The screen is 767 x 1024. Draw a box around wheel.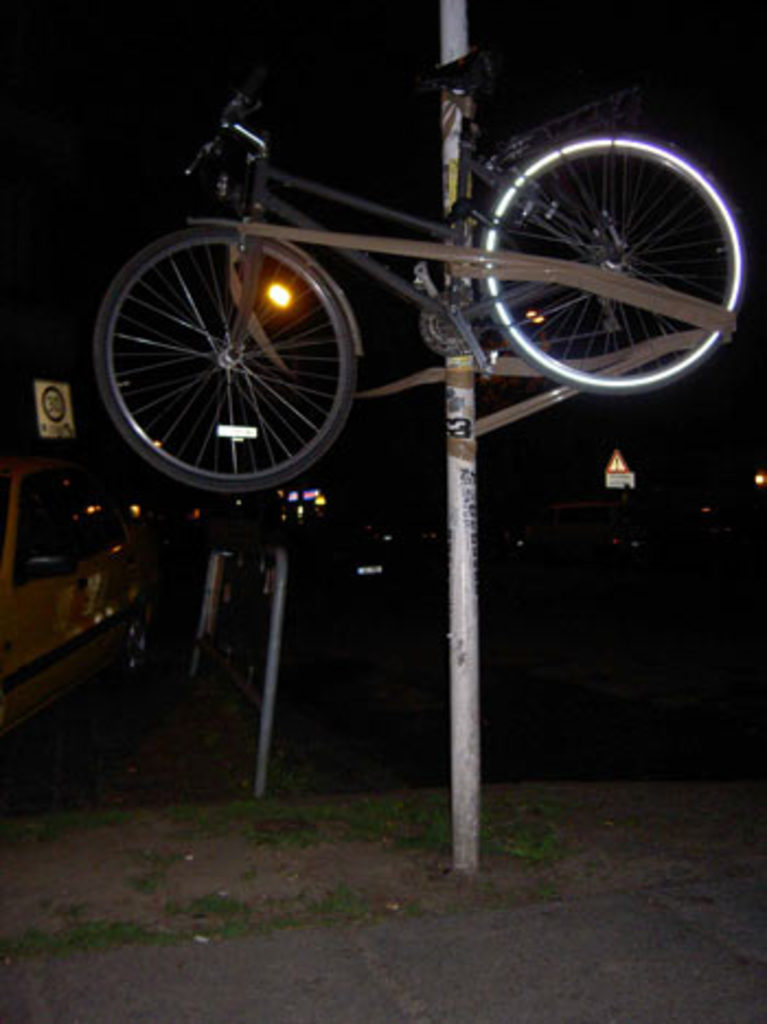
bbox=(101, 206, 364, 482).
